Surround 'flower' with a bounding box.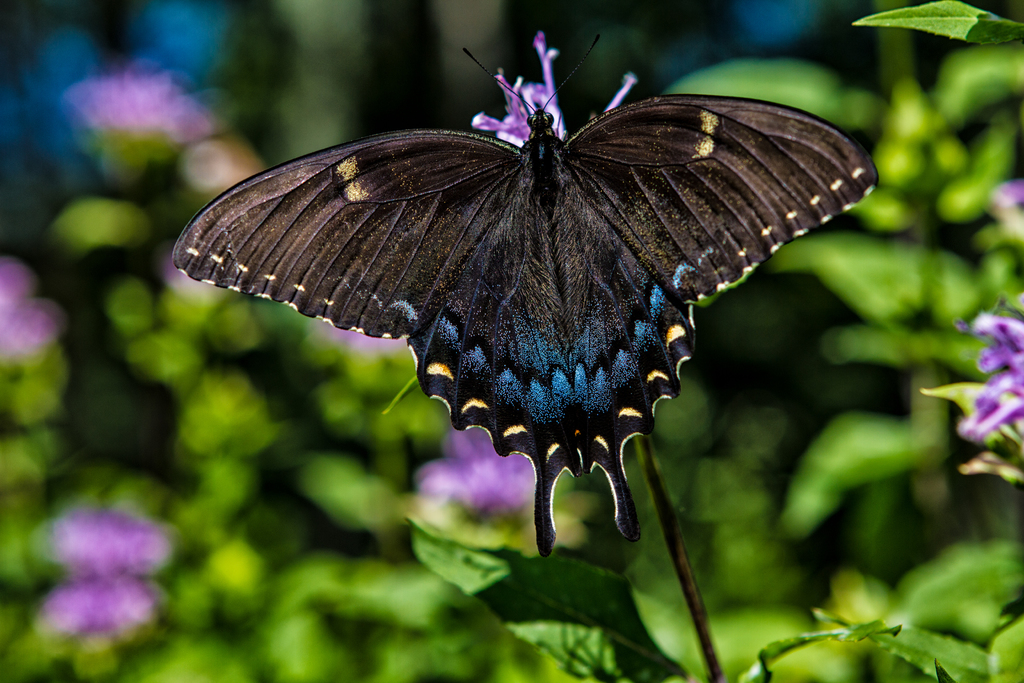
BBox(33, 507, 175, 652).
